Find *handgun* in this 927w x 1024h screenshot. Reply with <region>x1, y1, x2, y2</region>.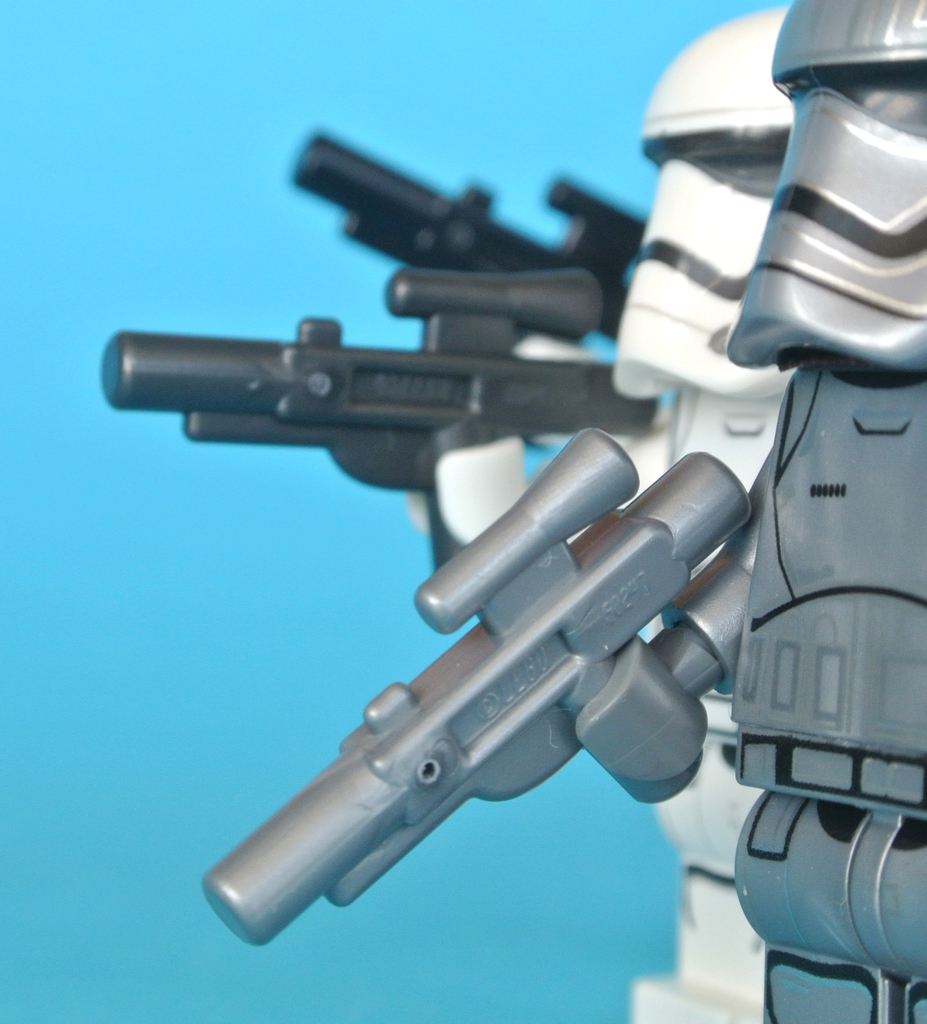
<region>98, 266, 657, 578</region>.
